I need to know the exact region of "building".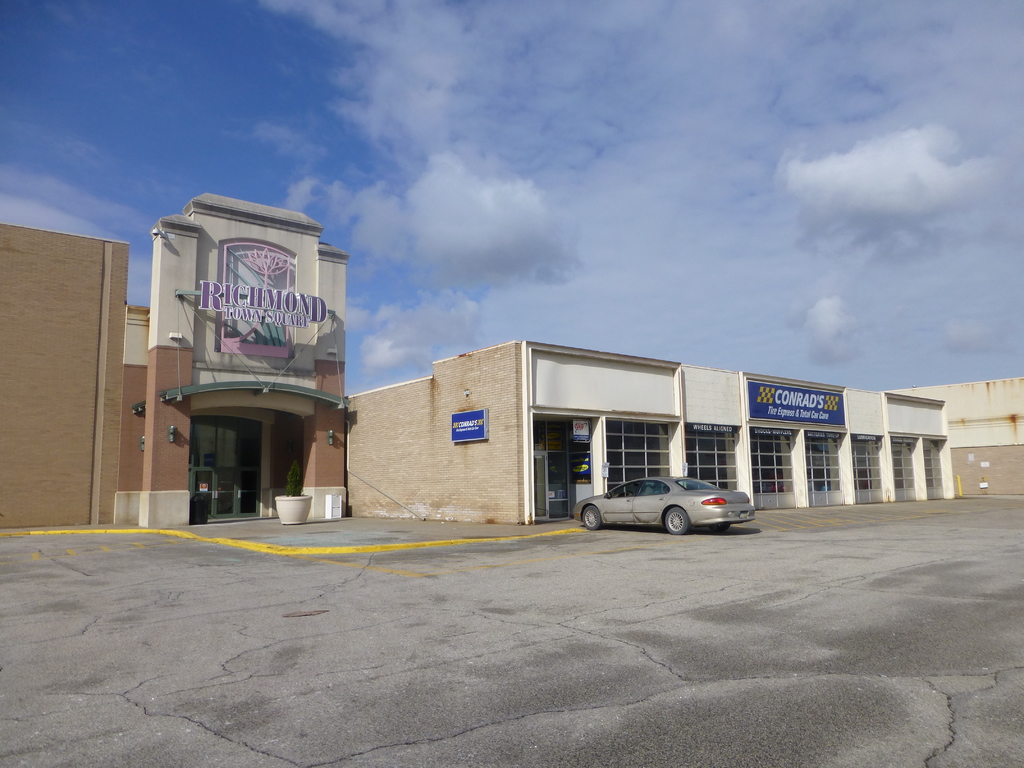
Region: detection(112, 186, 354, 525).
